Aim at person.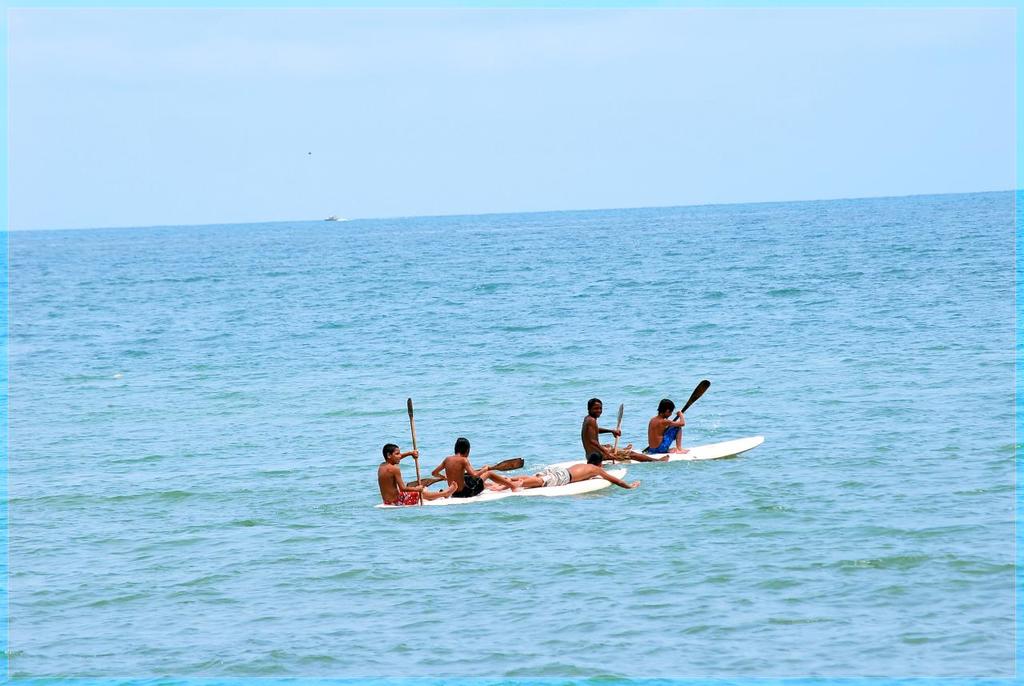
Aimed at 366:438:462:511.
